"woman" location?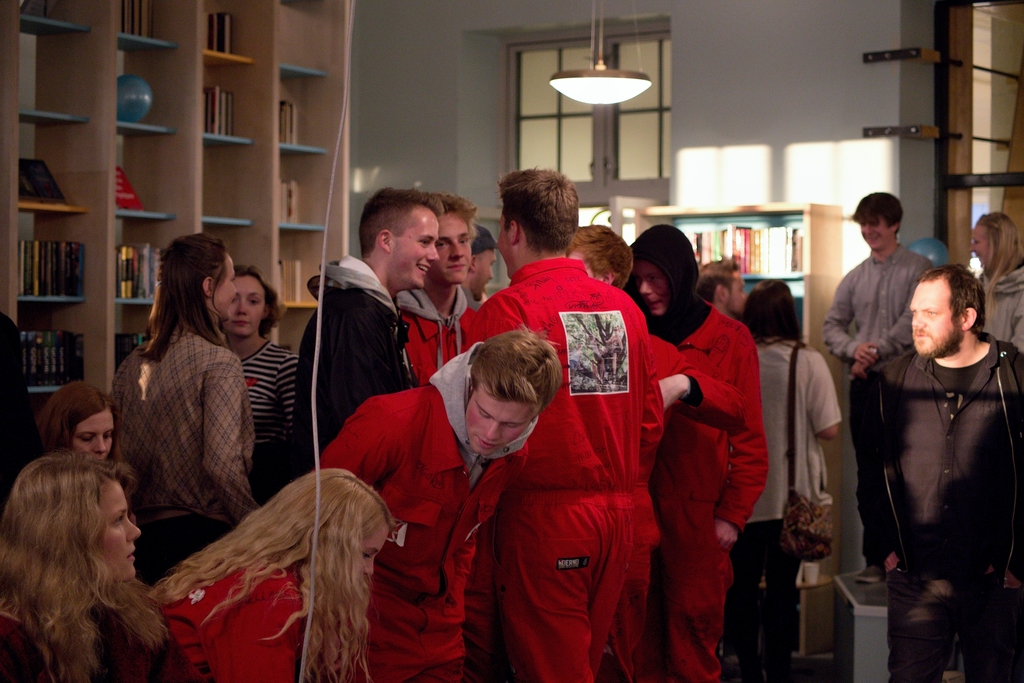
crop(0, 444, 207, 682)
